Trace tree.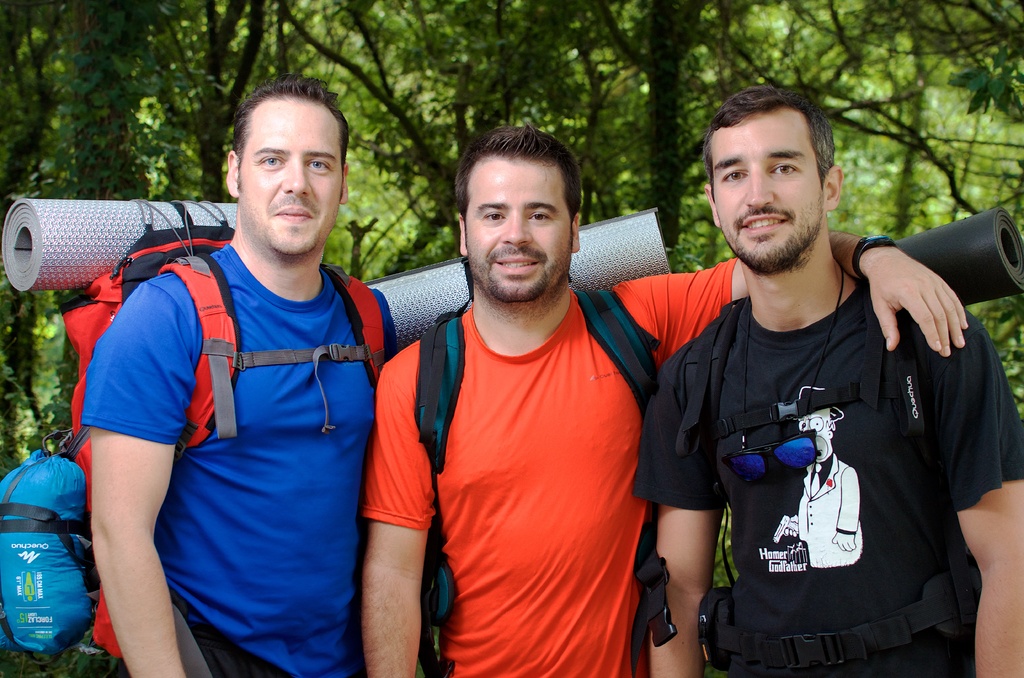
Traced to <bbox>572, 0, 932, 243</bbox>.
